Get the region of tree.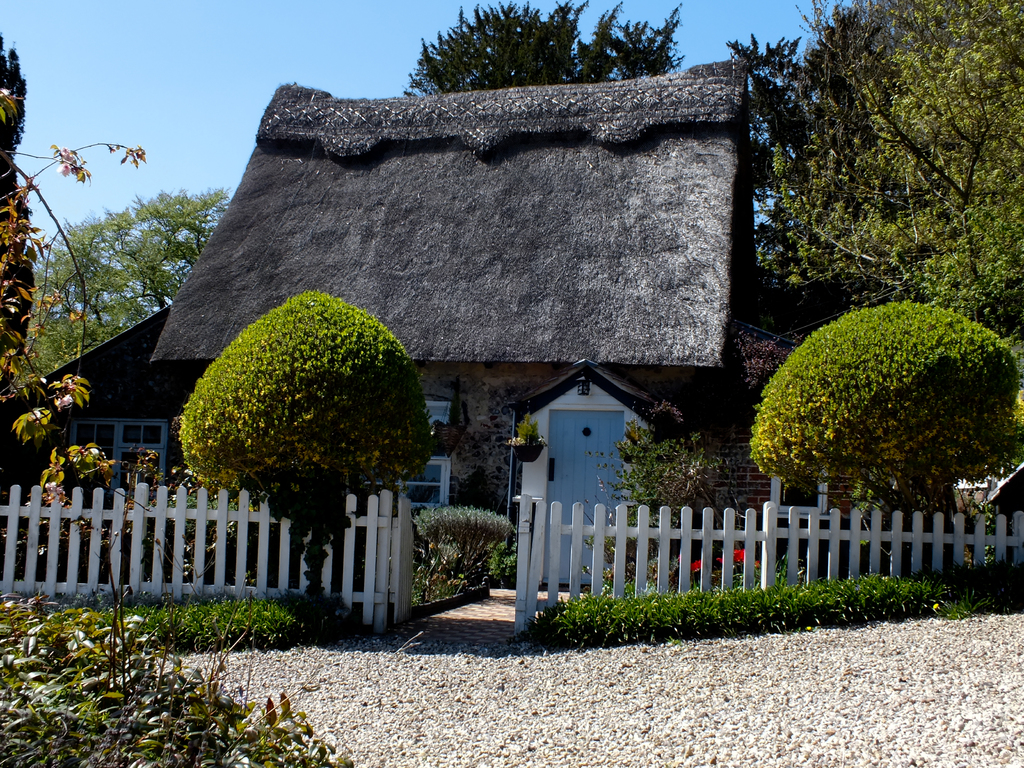
<bbox>187, 301, 433, 601</bbox>.
